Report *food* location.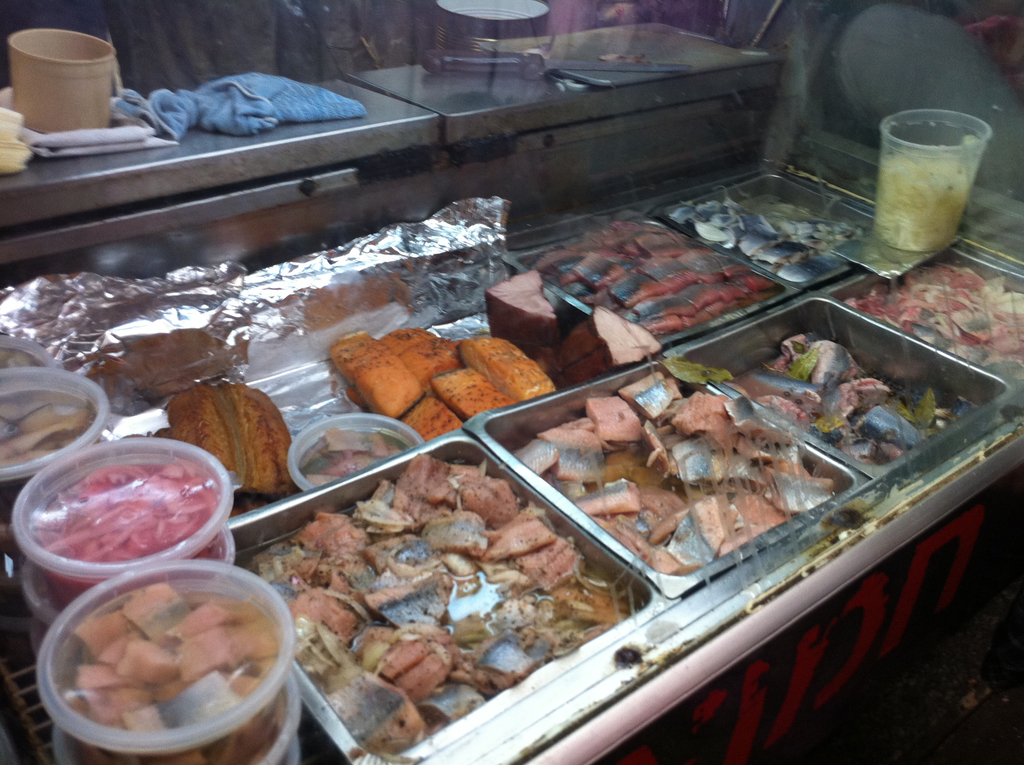
Report: crop(162, 378, 290, 493).
